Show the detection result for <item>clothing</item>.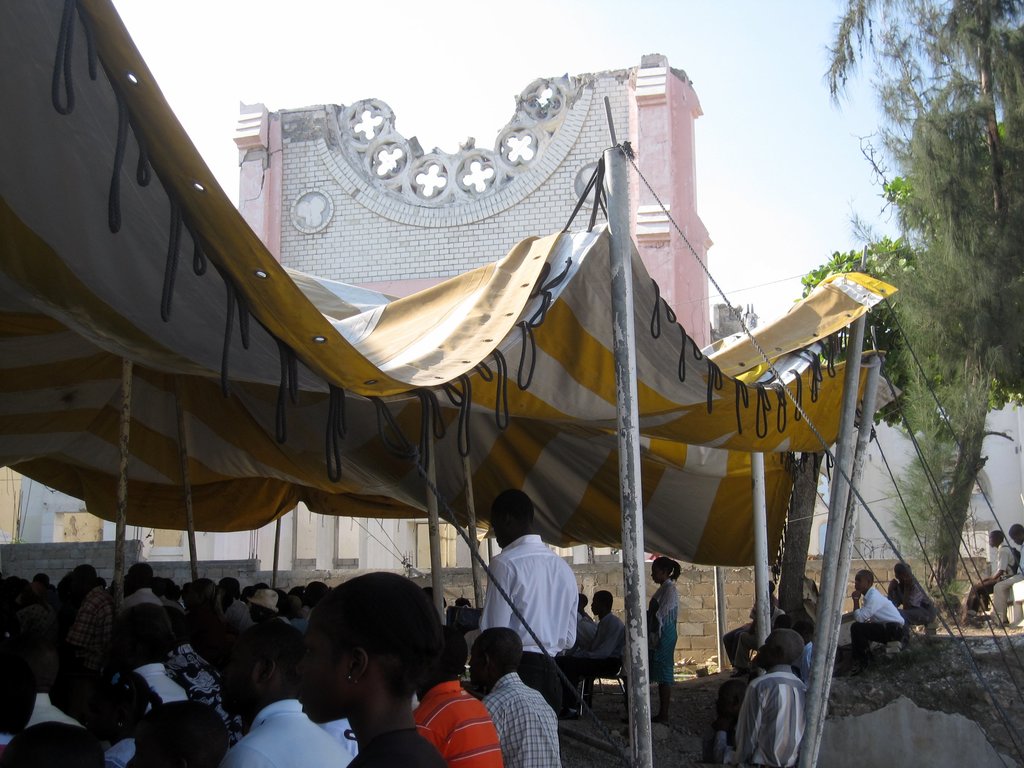
bbox(849, 579, 904, 646).
